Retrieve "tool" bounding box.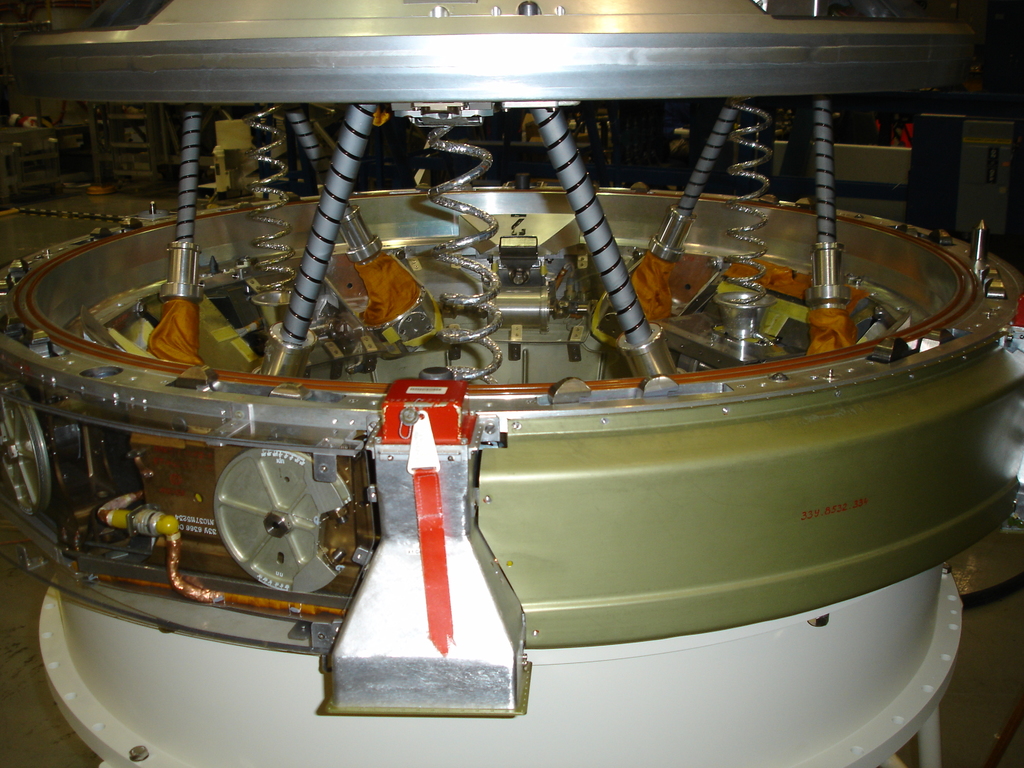
Bounding box: box(613, 93, 744, 349).
